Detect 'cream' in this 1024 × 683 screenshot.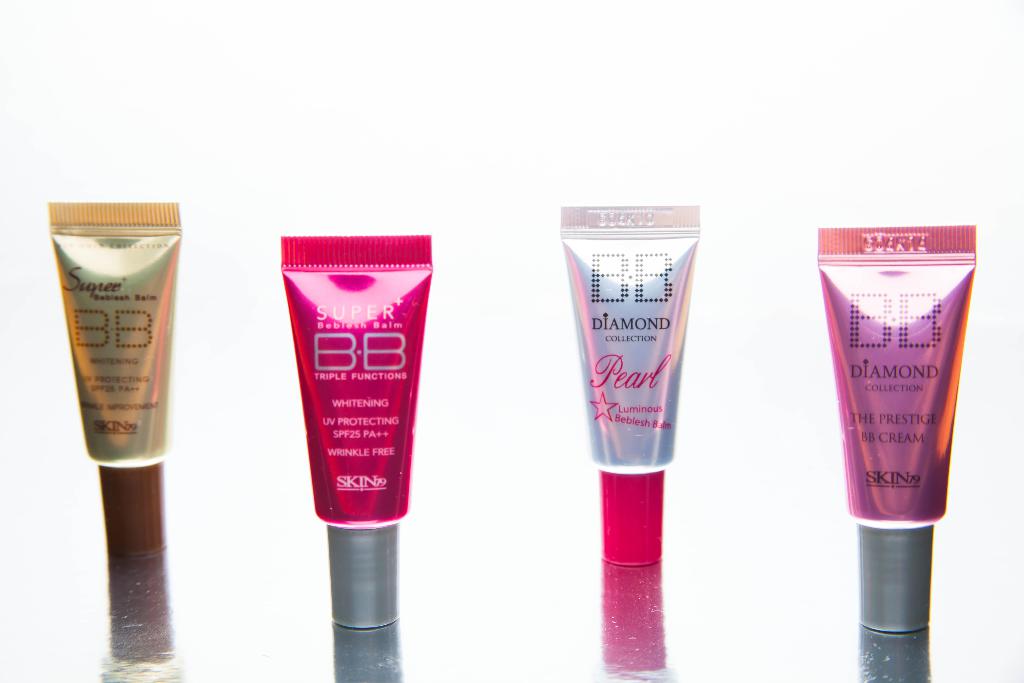
Detection: rect(275, 234, 432, 629).
